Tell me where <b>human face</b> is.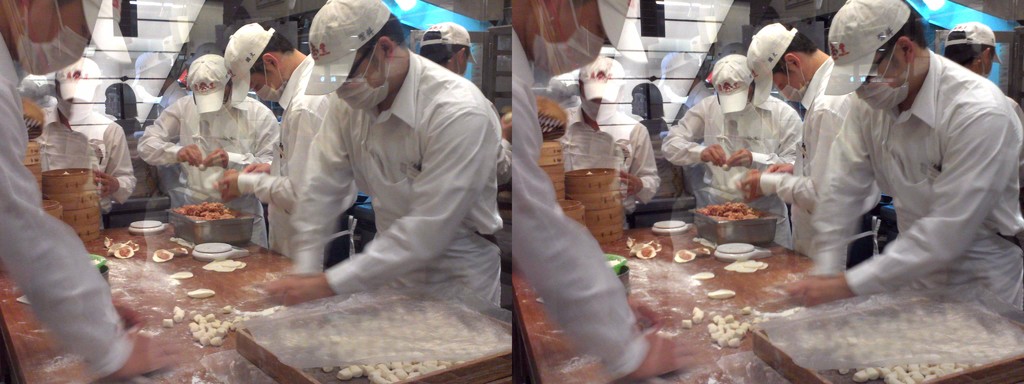
<b>human face</b> is at bbox=(772, 65, 803, 88).
